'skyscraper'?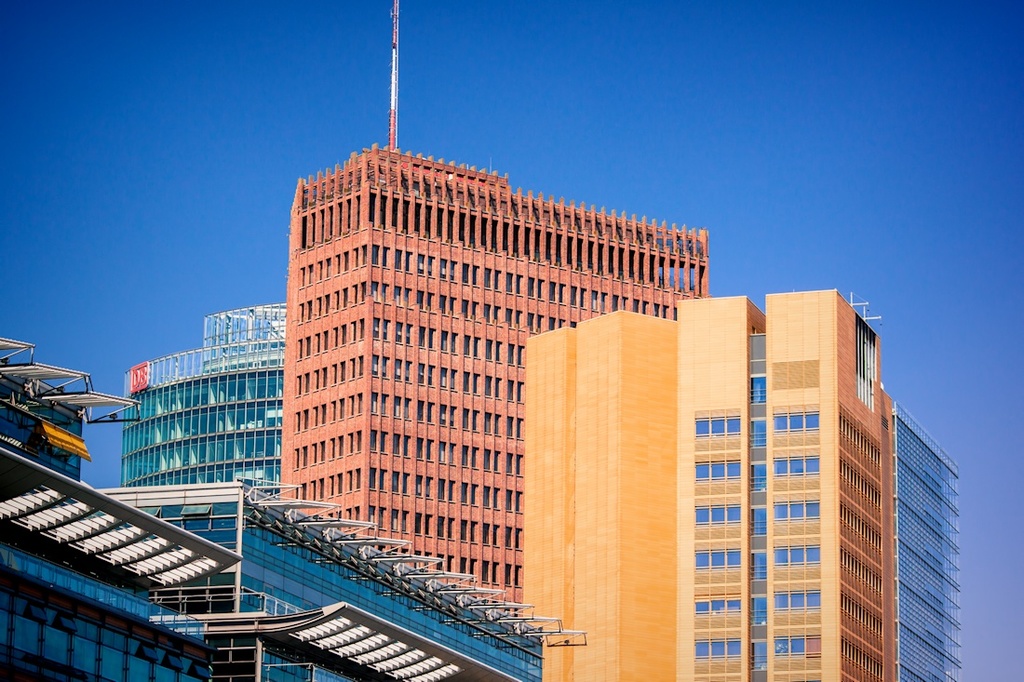
[x1=244, y1=156, x2=728, y2=610]
